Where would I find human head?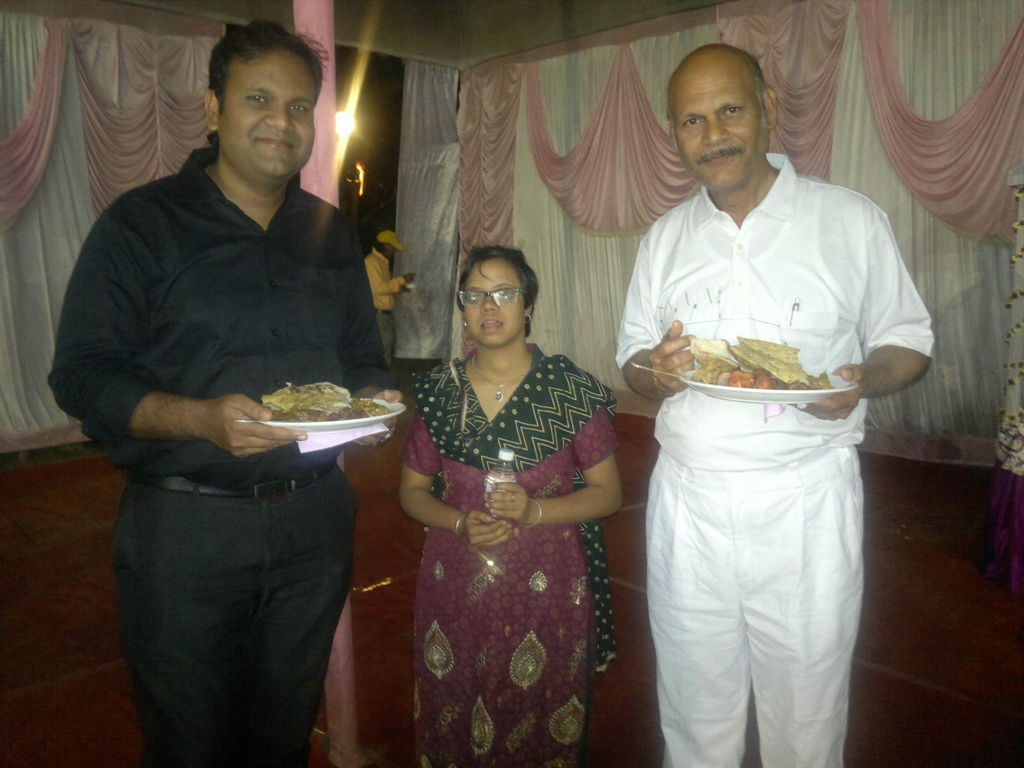
At pyautogui.locateOnScreen(168, 13, 314, 188).
